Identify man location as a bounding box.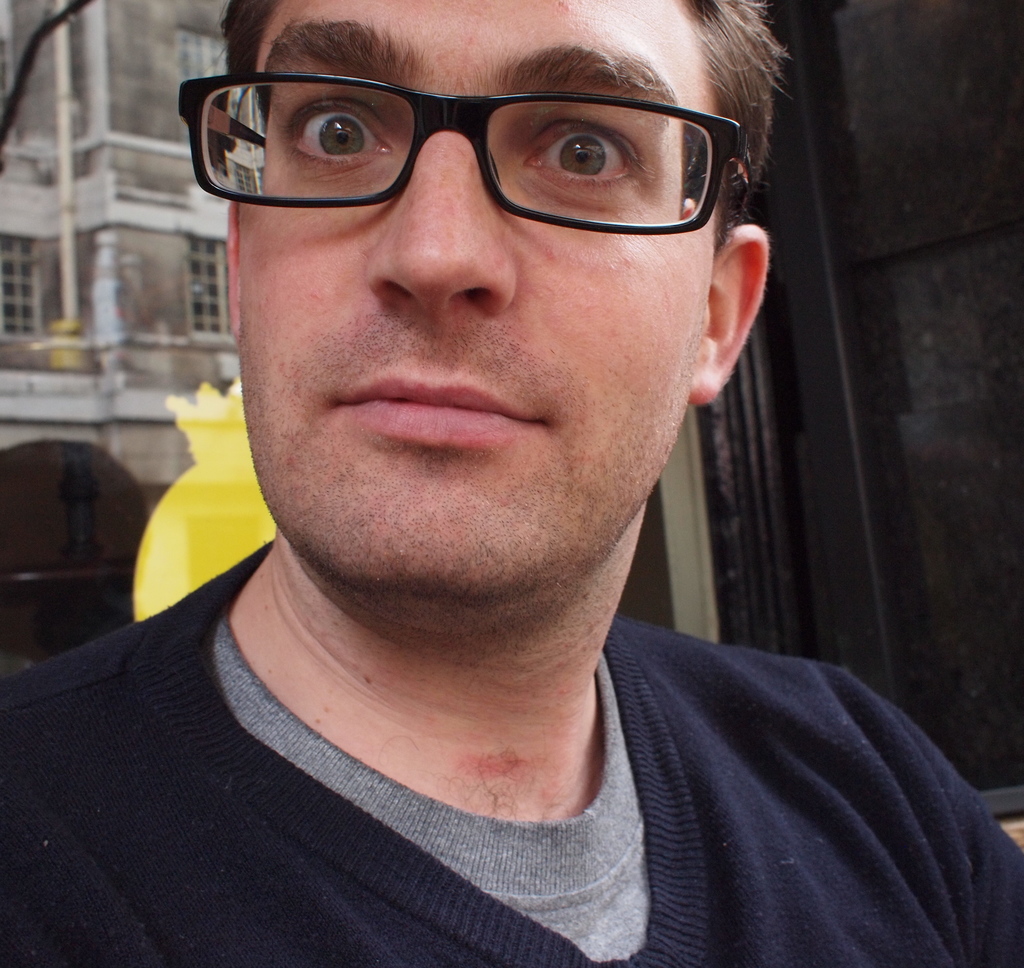
0/0/1021/944.
